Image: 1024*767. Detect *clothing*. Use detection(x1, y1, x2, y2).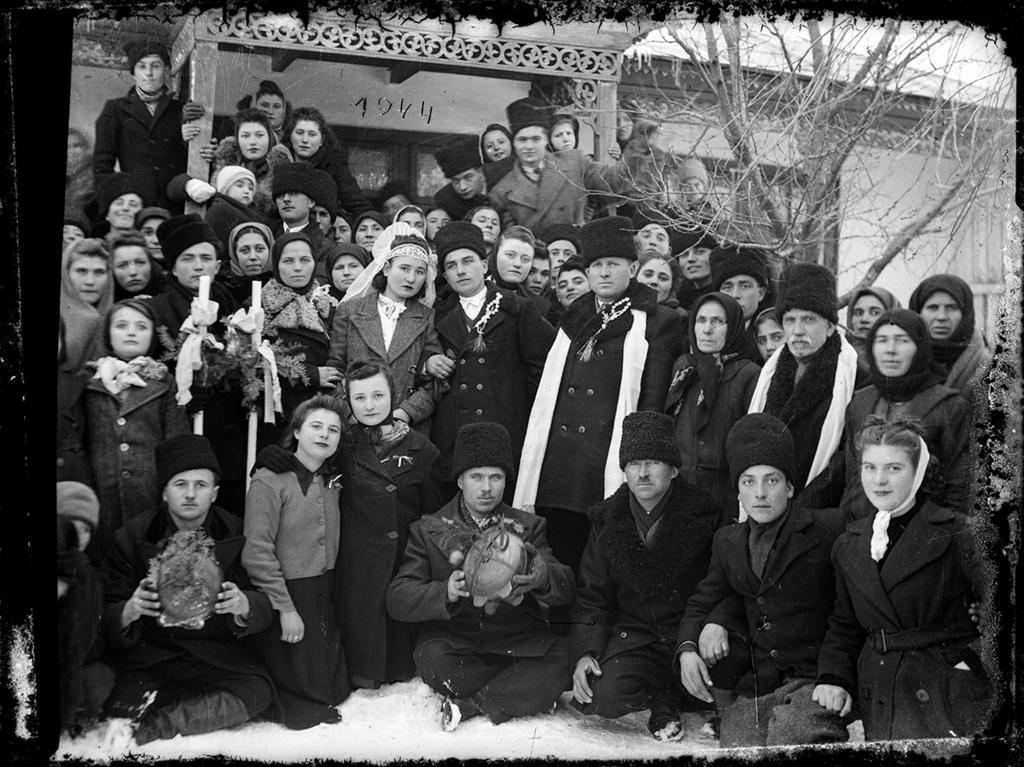
detection(887, 264, 1023, 413).
